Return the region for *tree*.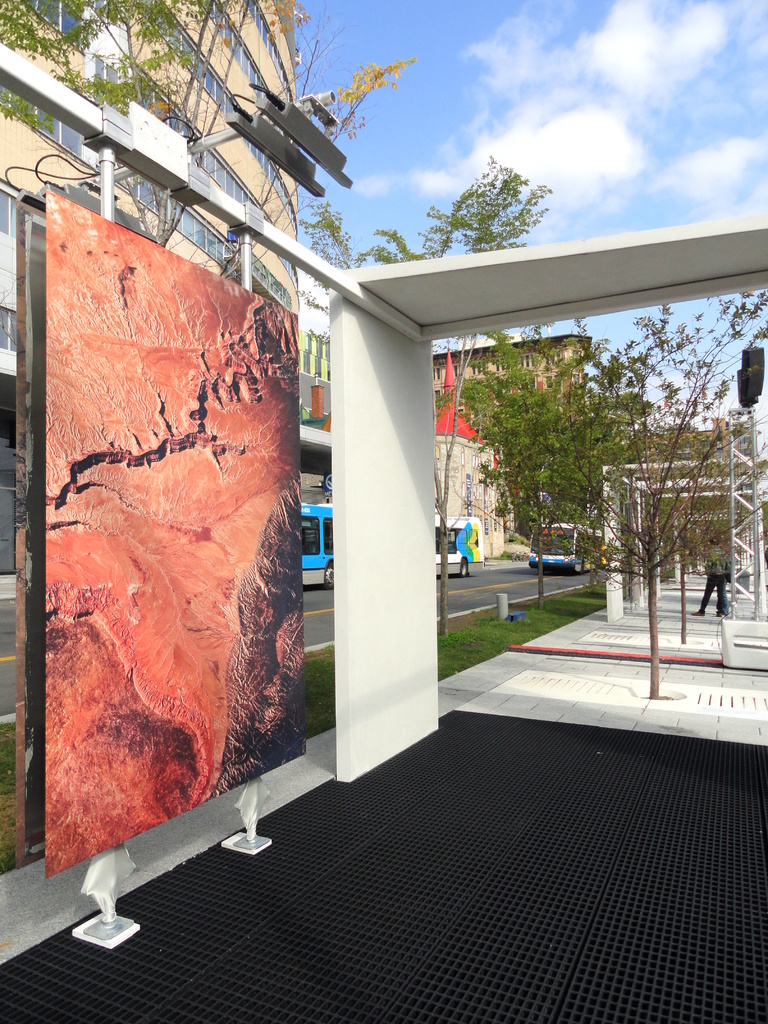
{"x1": 0, "y1": 0, "x2": 323, "y2": 876}.
